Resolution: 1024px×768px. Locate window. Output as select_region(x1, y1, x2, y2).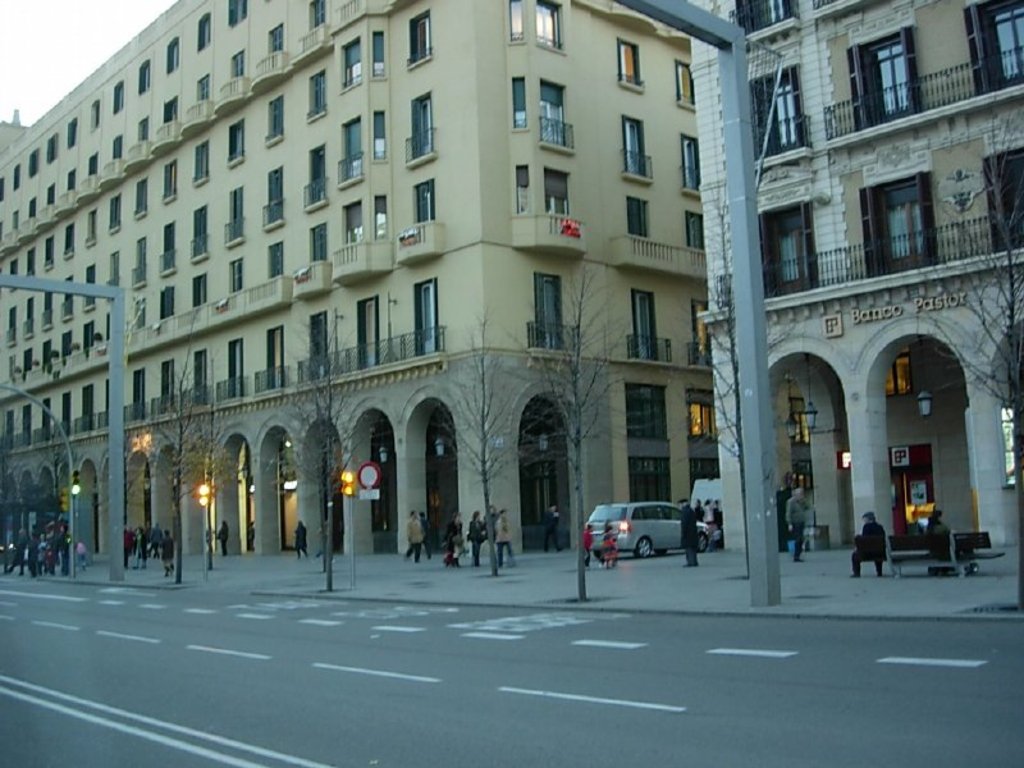
select_region(28, 196, 37, 230).
